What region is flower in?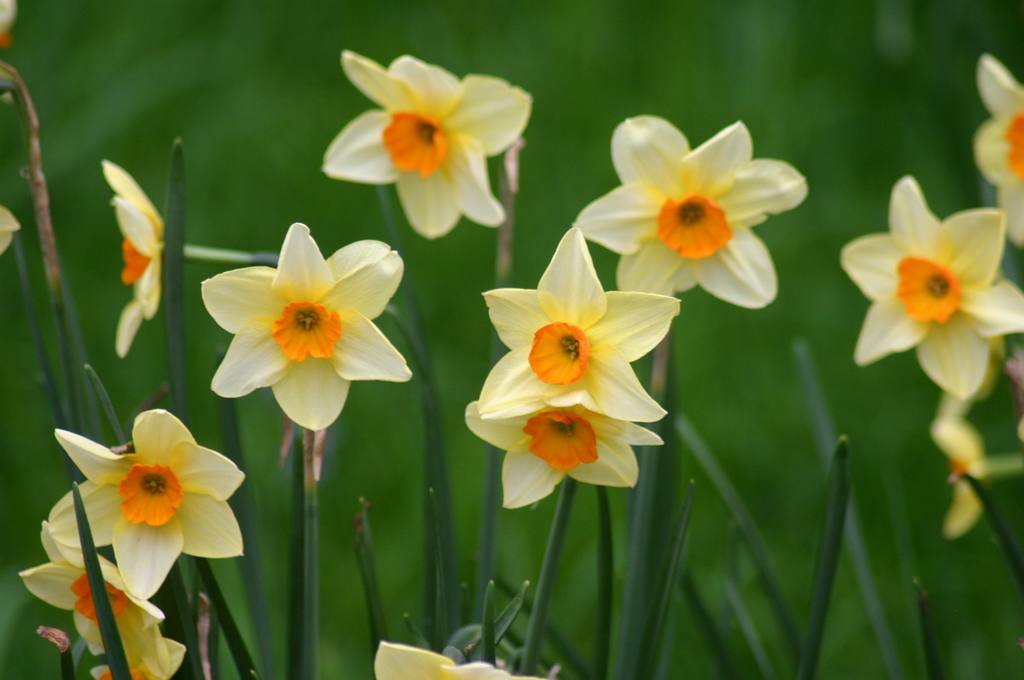
box=[477, 225, 676, 429].
